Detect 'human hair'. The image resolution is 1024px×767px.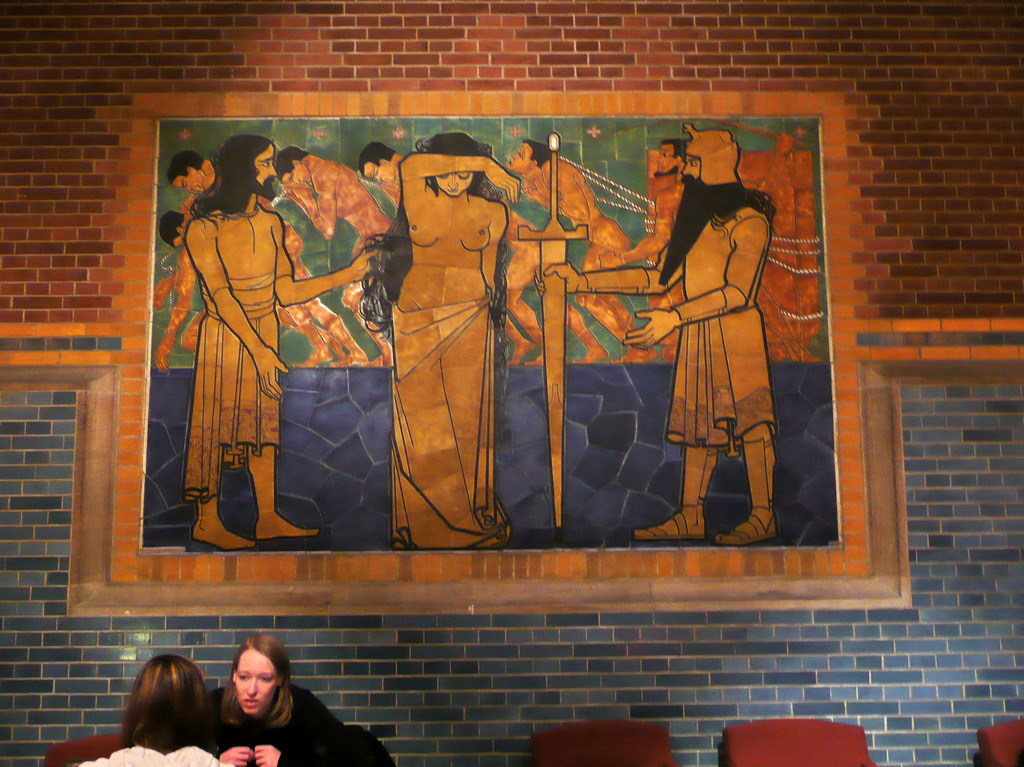
x1=522 y1=138 x2=551 y2=170.
